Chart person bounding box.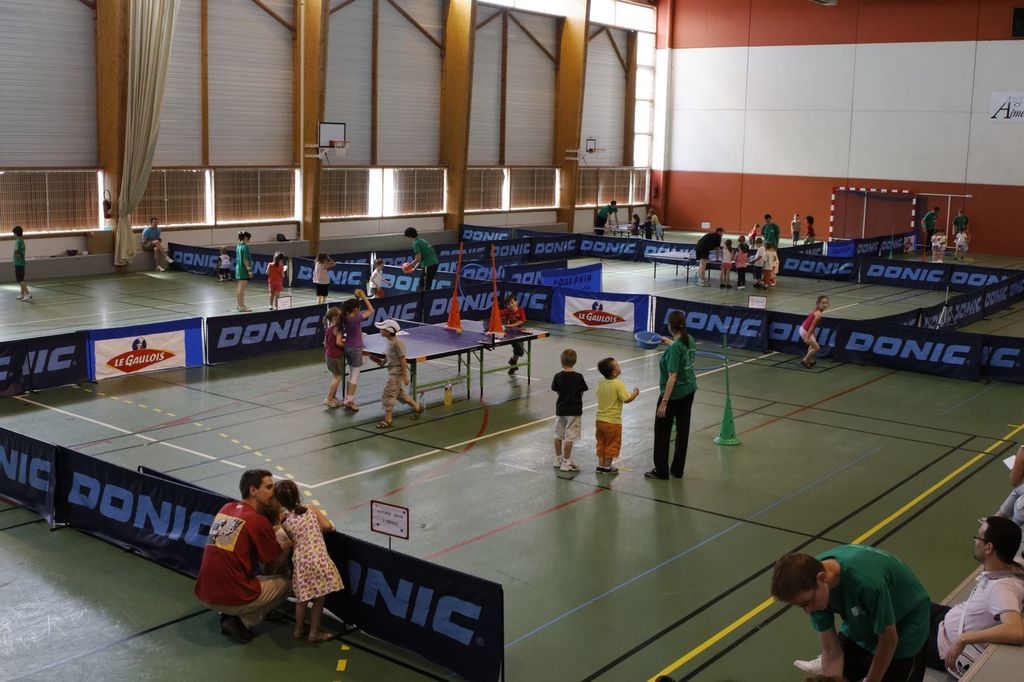
Charted: 646/308/700/480.
